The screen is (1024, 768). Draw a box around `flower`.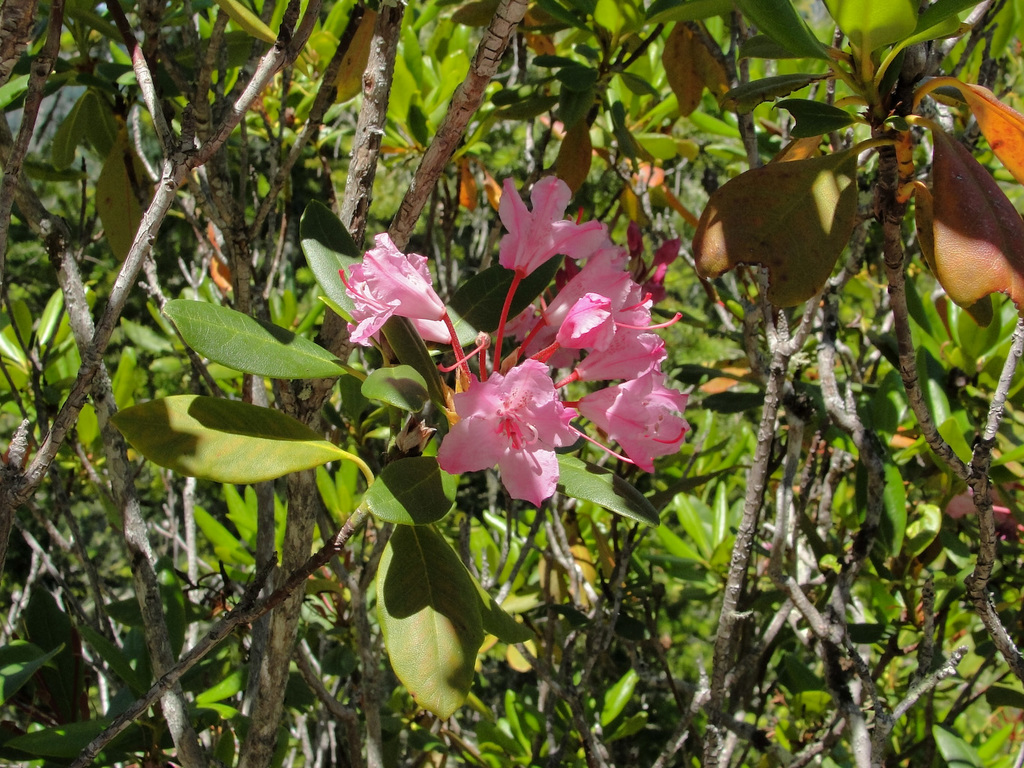
494, 167, 610, 278.
